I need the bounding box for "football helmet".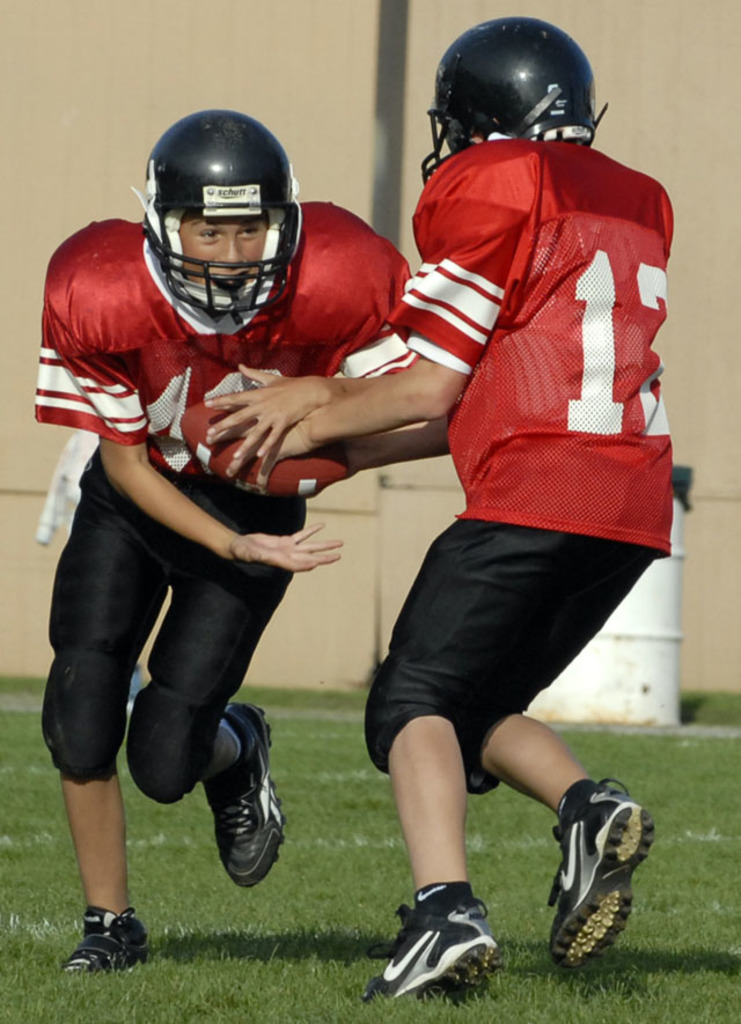
Here it is: (left=133, top=103, right=307, bottom=329).
